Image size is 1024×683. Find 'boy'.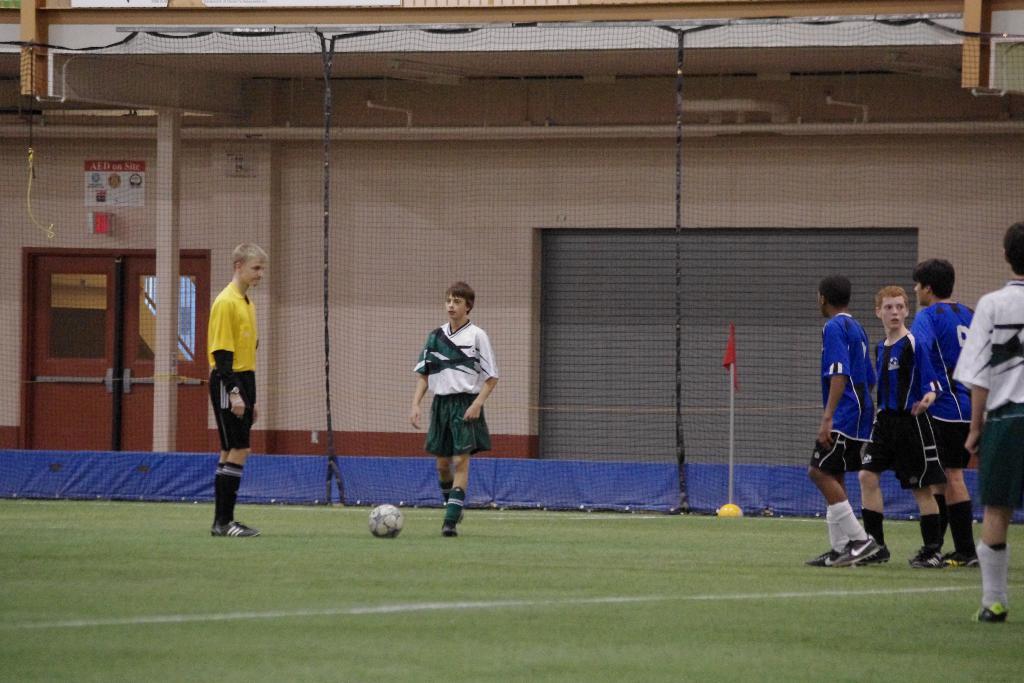
l=862, t=284, r=945, b=563.
